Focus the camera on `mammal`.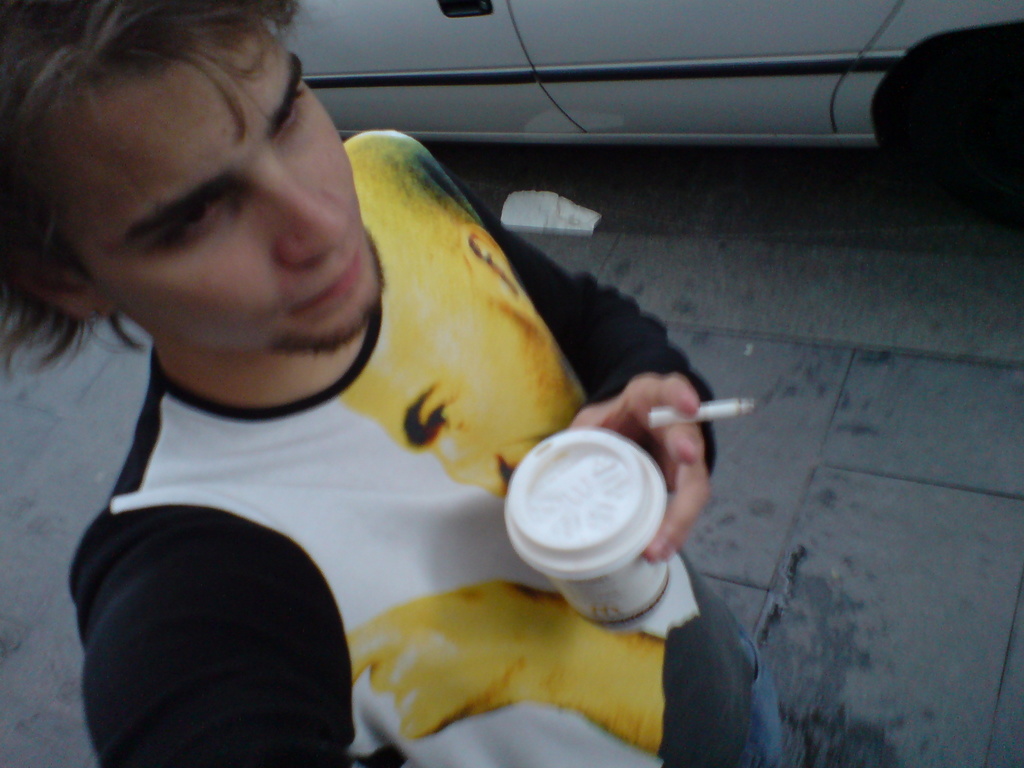
Focus region: [0,56,800,690].
